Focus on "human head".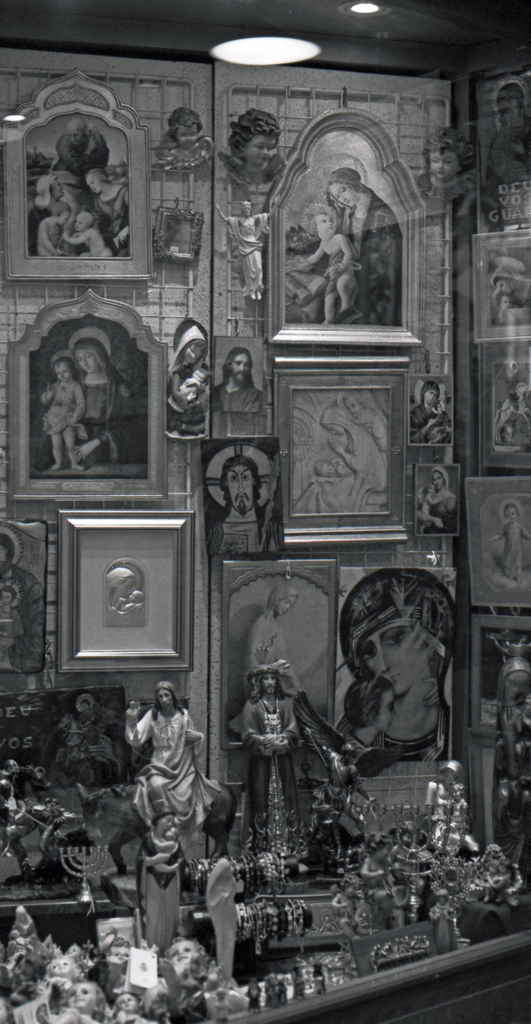
Focused at box(422, 134, 470, 181).
